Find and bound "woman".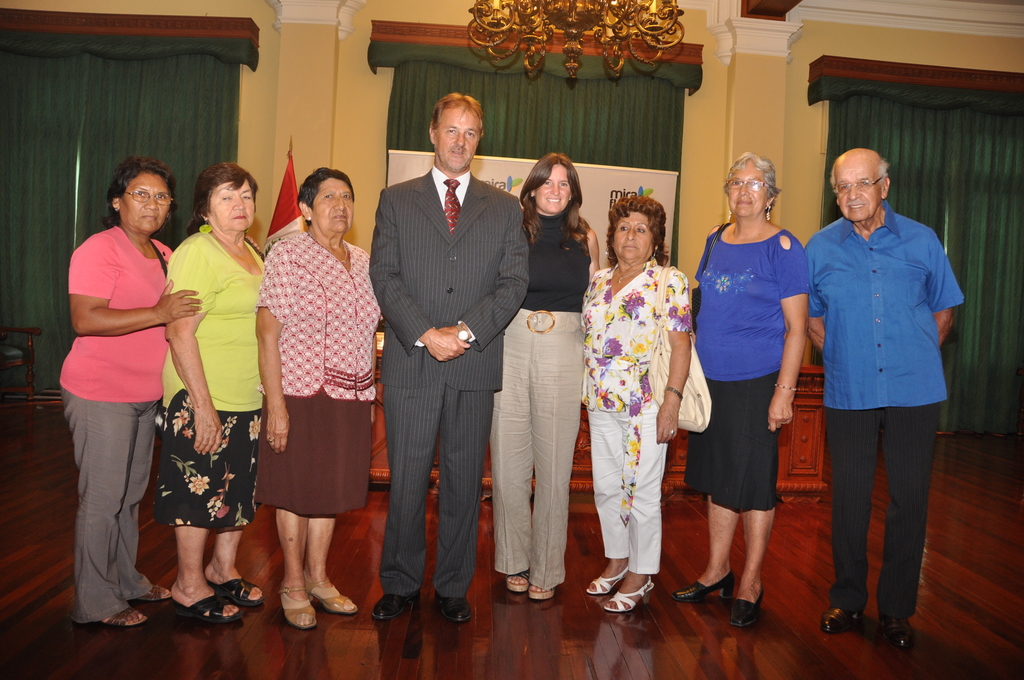
Bound: bbox=(51, 163, 199, 626).
